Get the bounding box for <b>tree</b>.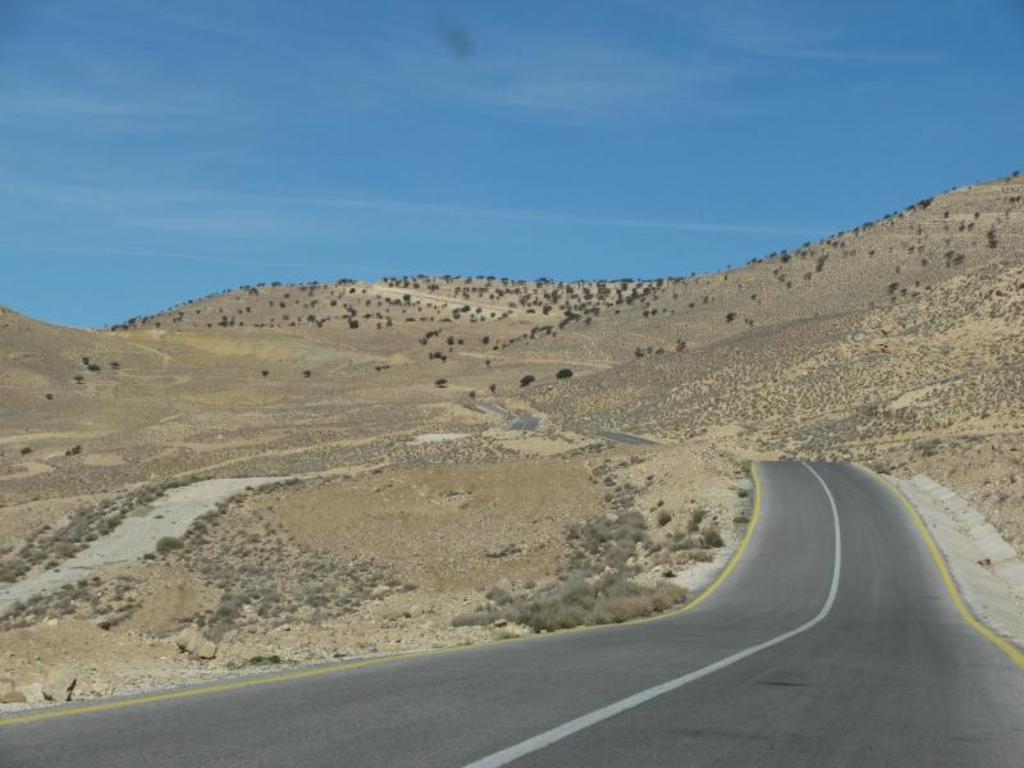
(439, 375, 445, 388).
